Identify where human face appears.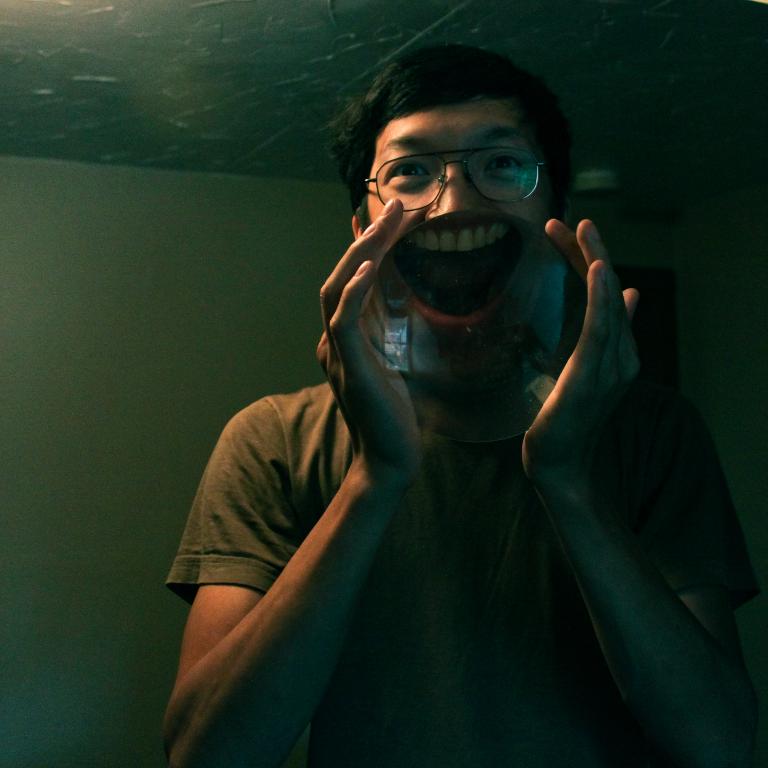
Appears at box=[364, 106, 561, 348].
